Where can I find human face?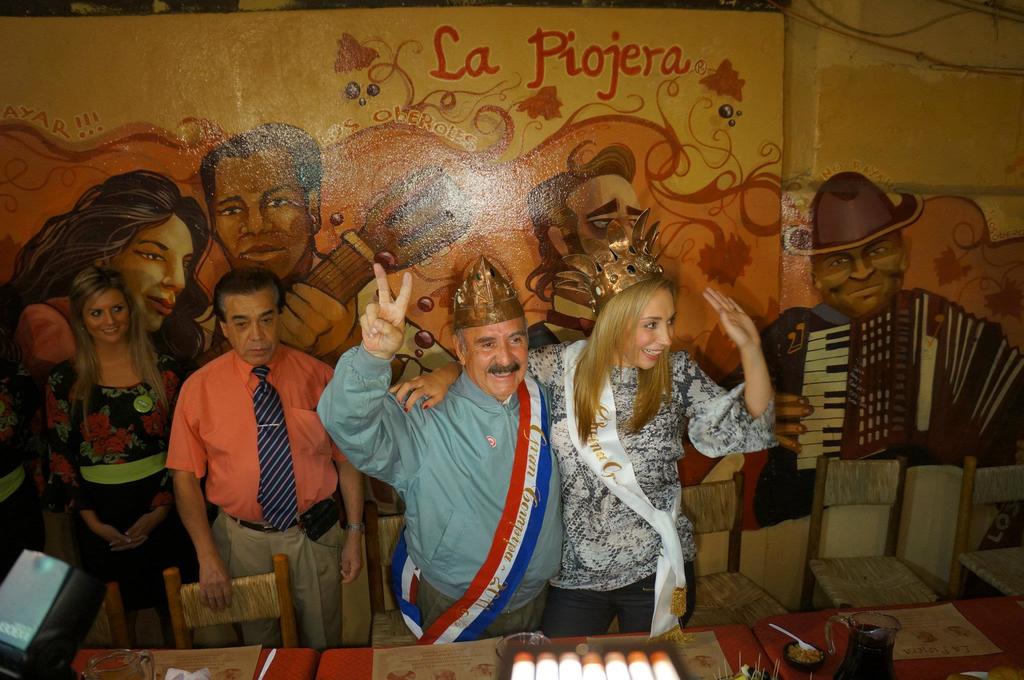
You can find it at [113,207,194,329].
